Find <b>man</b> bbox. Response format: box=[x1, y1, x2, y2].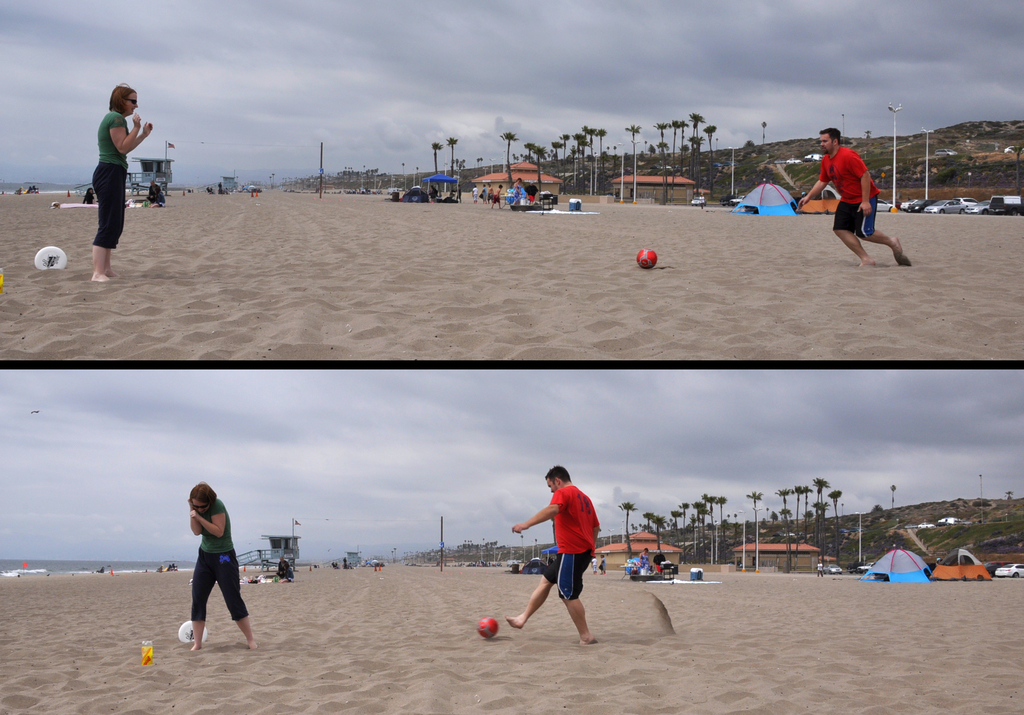
box=[341, 557, 349, 568].
